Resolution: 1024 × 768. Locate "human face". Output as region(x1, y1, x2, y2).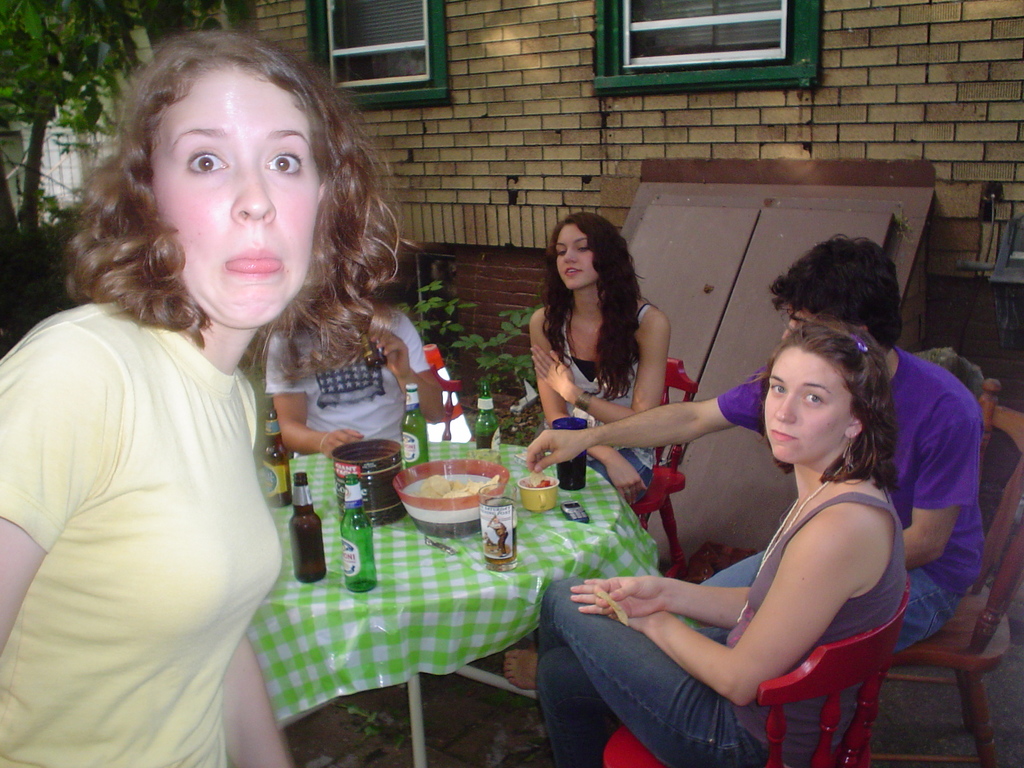
region(143, 64, 328, 332).
